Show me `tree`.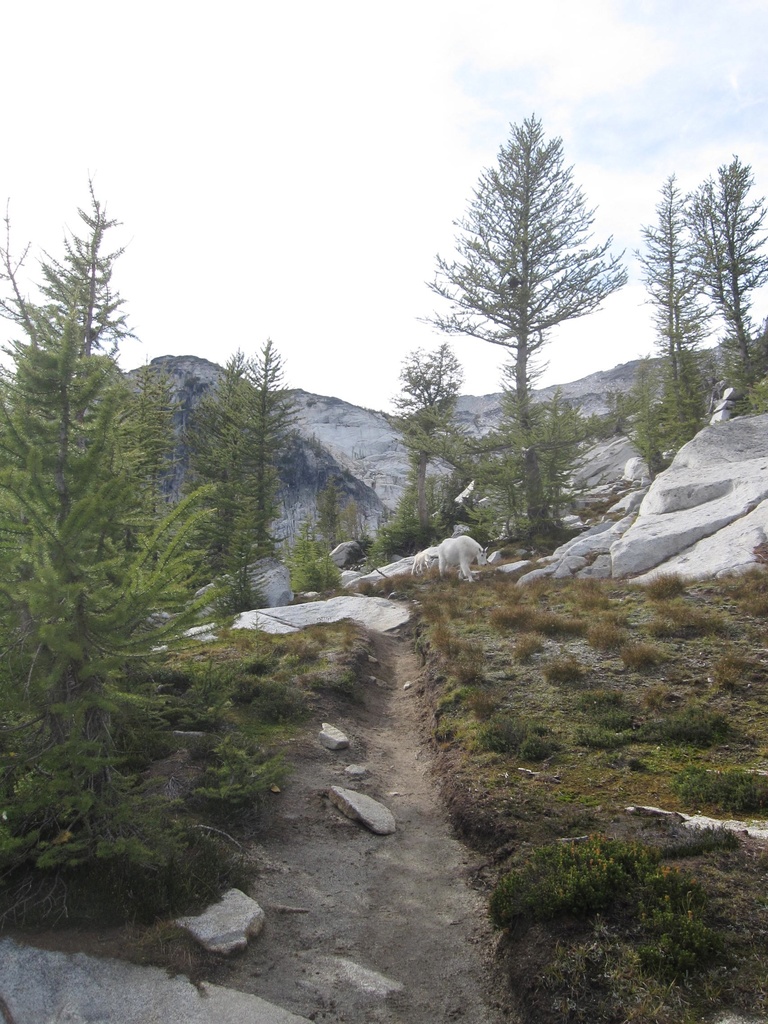
`tree` is here: 217/337/303/567.
